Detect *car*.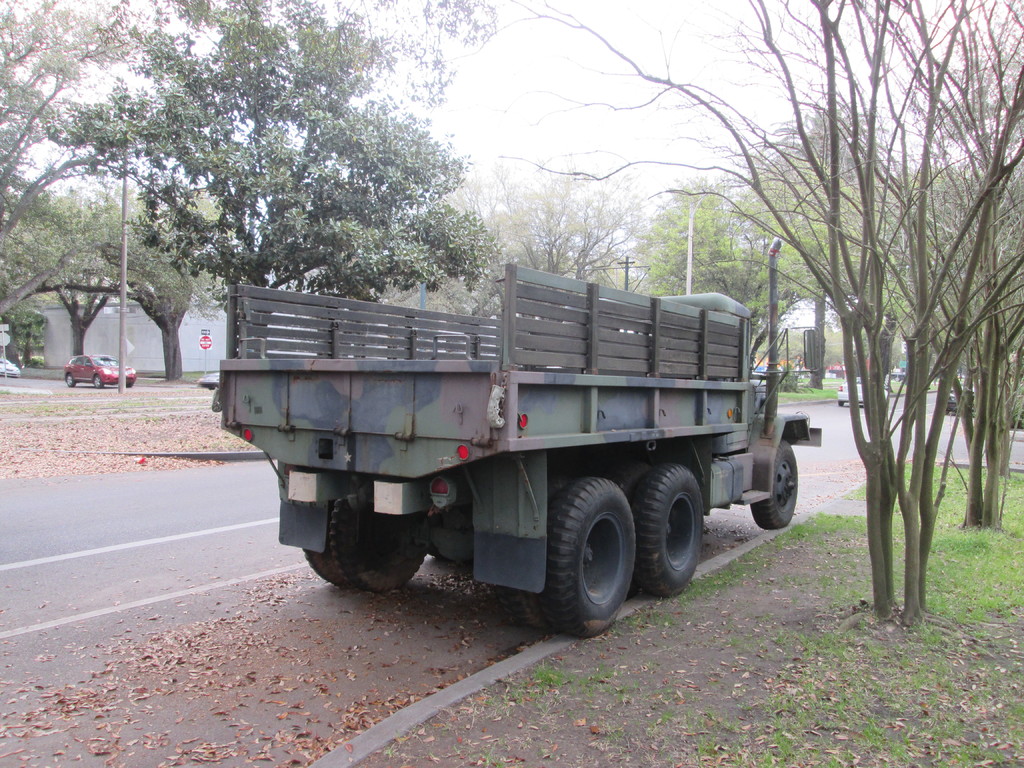
Detected at 0, 357, 22, 377.
